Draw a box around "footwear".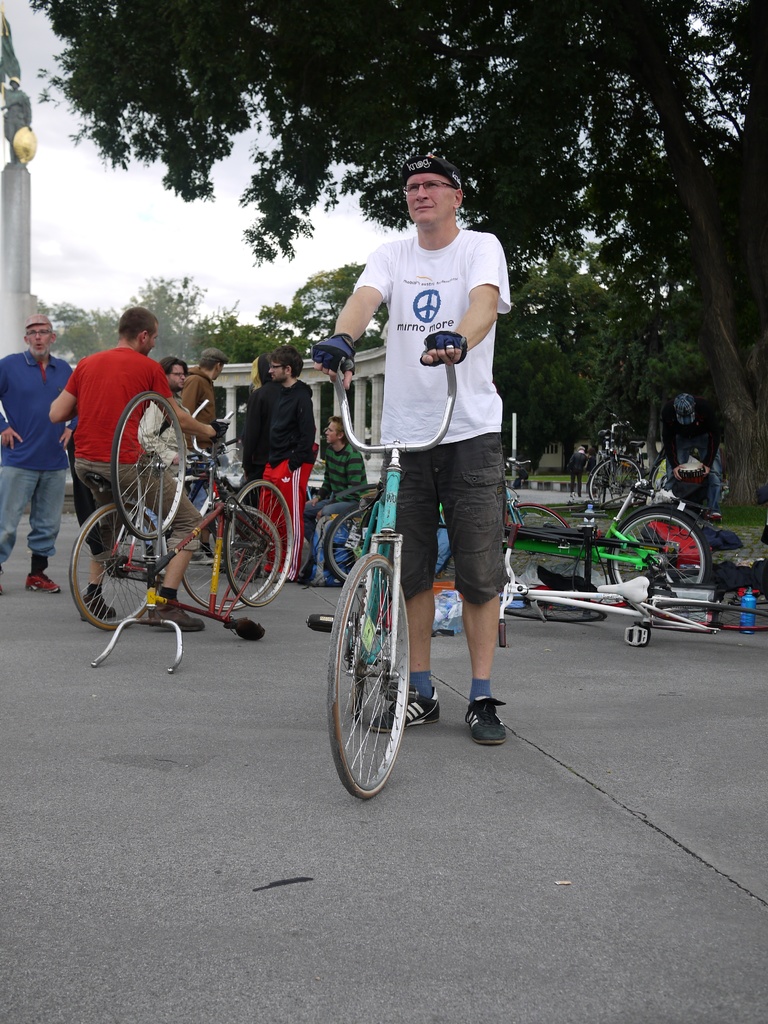
[left=186, top=548, right=221, bottom=565].
